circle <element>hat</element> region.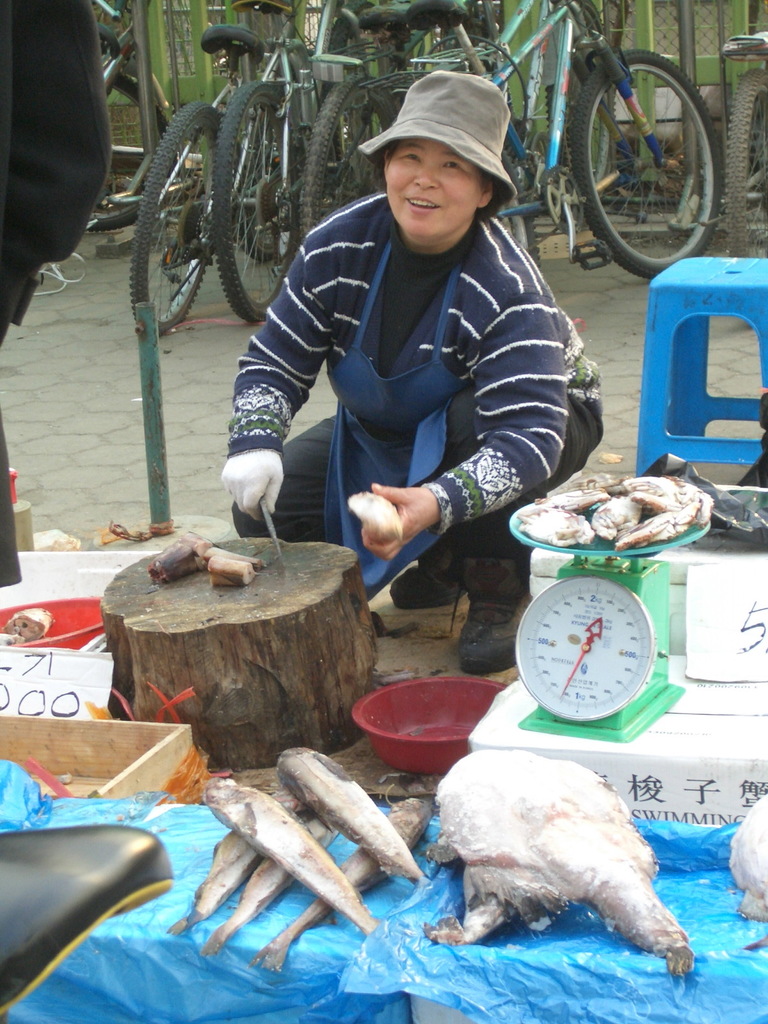
Region: bbox=(352, 68, 520, 218).
